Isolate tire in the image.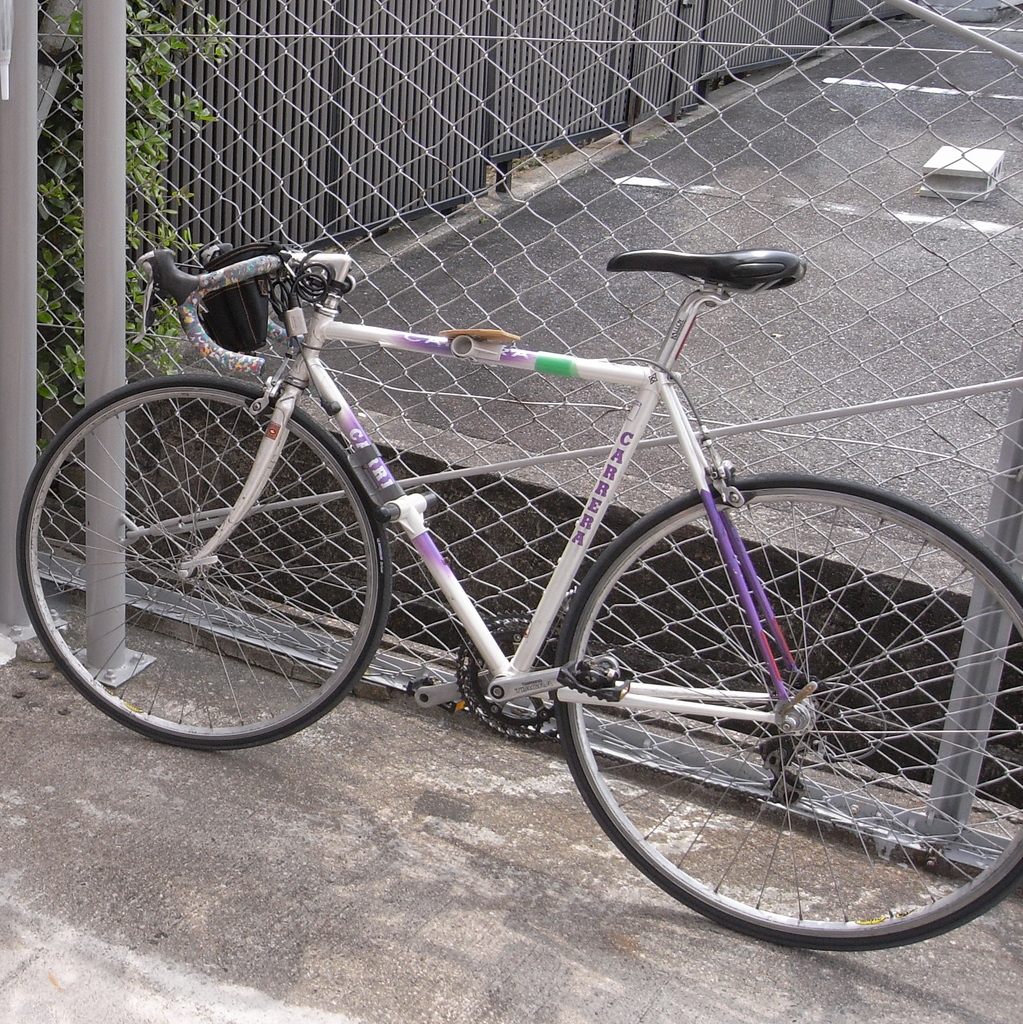
Isolated region: pyautogui.locateOnScreen(15, 351, 398, 751).
